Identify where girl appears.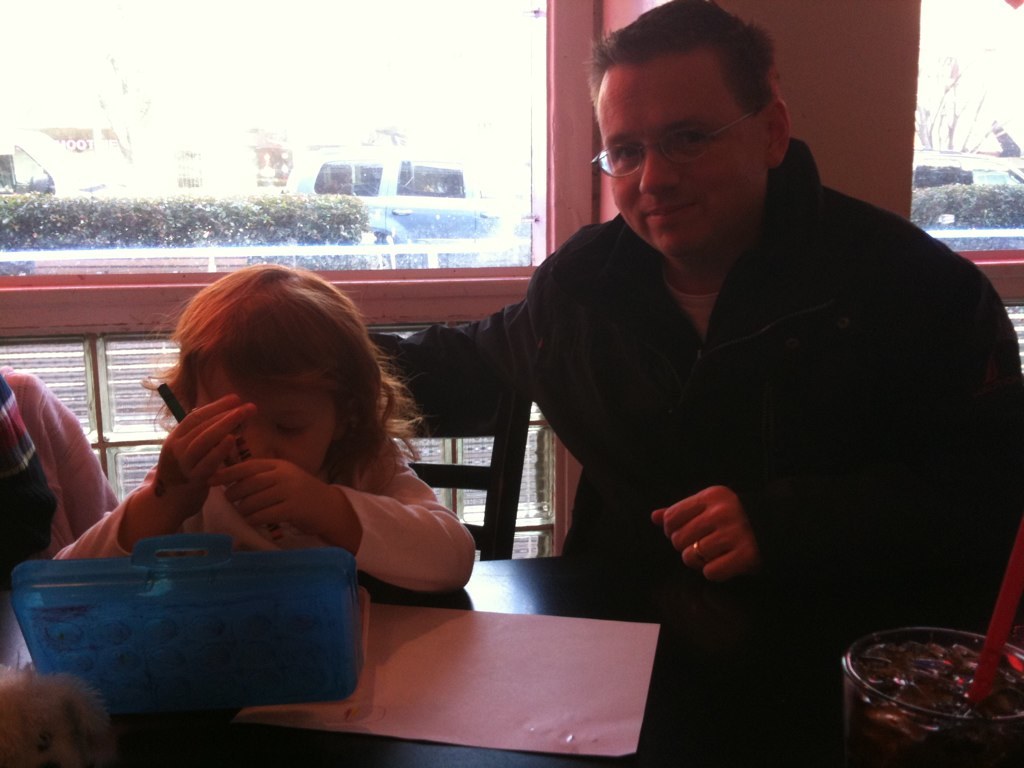
Appears at x1=50 y1=270 x2=473 y2=591.
